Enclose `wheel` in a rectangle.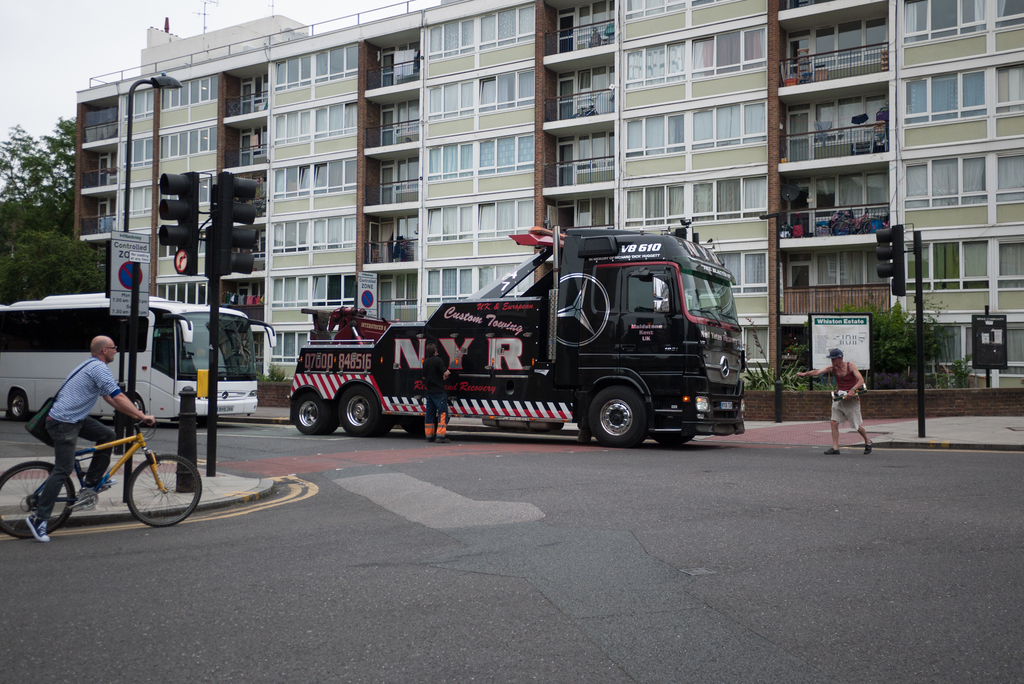
box(337, 384, 385, 434).
